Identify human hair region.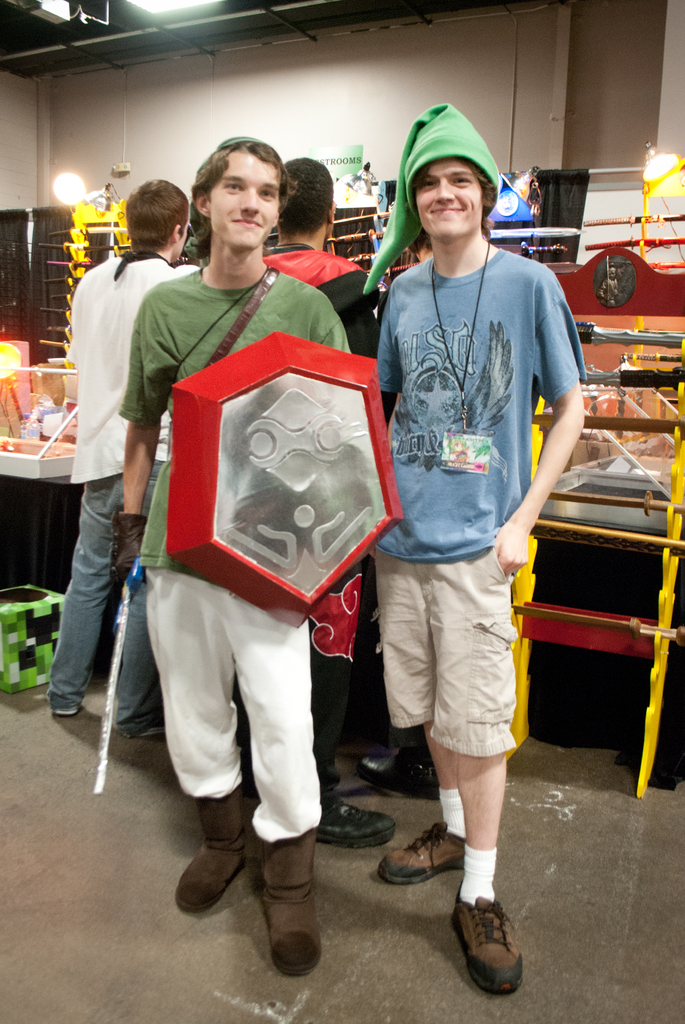
Region: [left=124, top=177, right=190, bottom=253].
